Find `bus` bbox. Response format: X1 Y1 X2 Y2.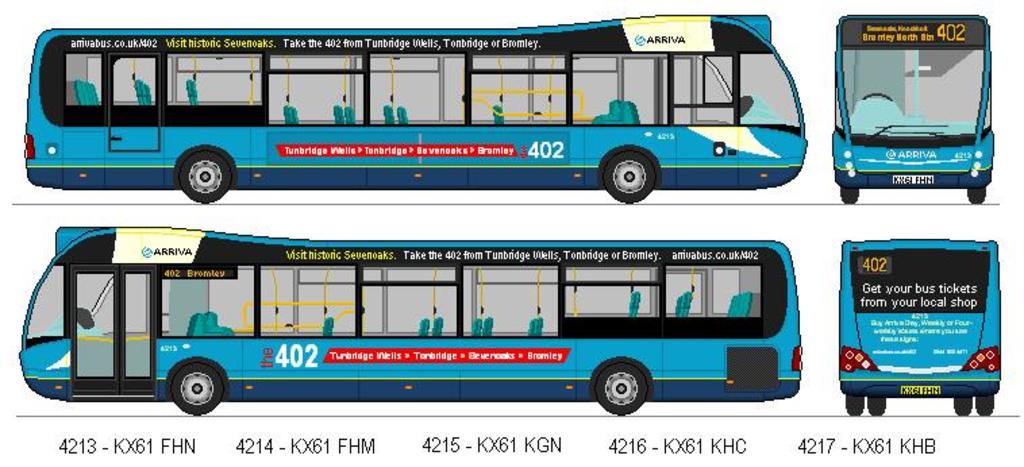
838 239 1001 418.
